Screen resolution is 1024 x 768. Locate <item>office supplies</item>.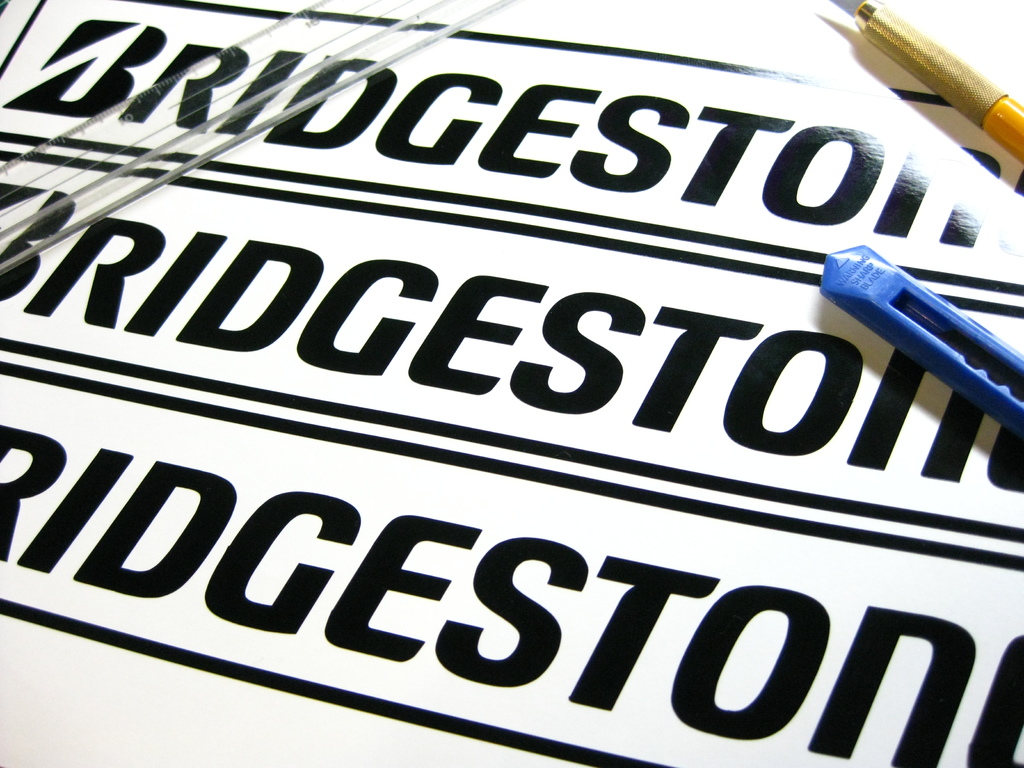
select_region(812, 246, 1023, 417).
